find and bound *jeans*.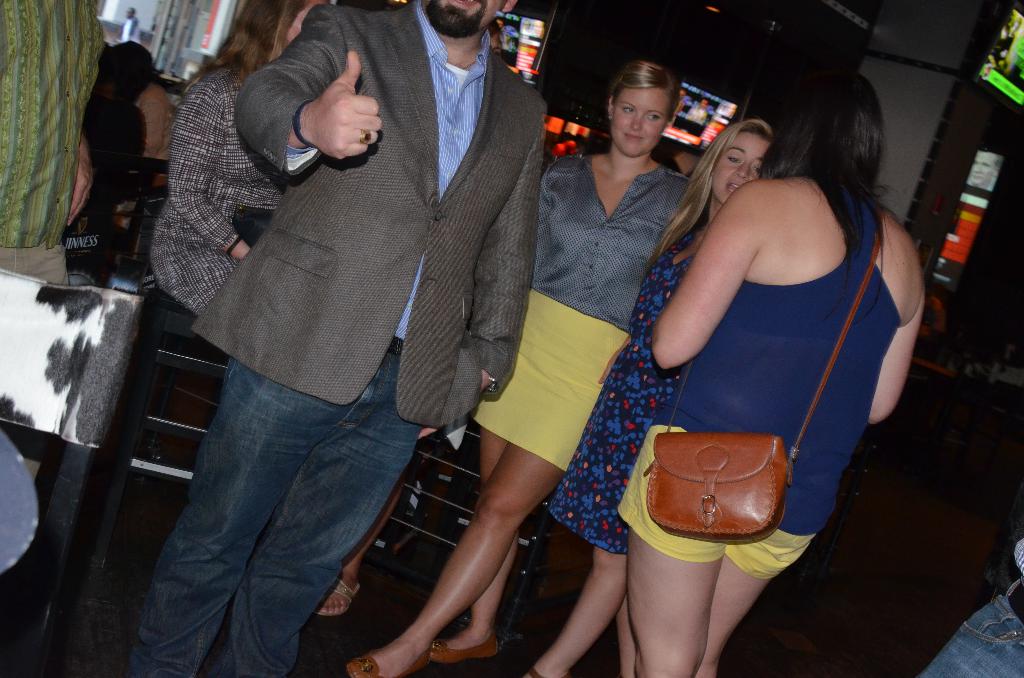
Bound: <box>131,339,417,677</box>.
